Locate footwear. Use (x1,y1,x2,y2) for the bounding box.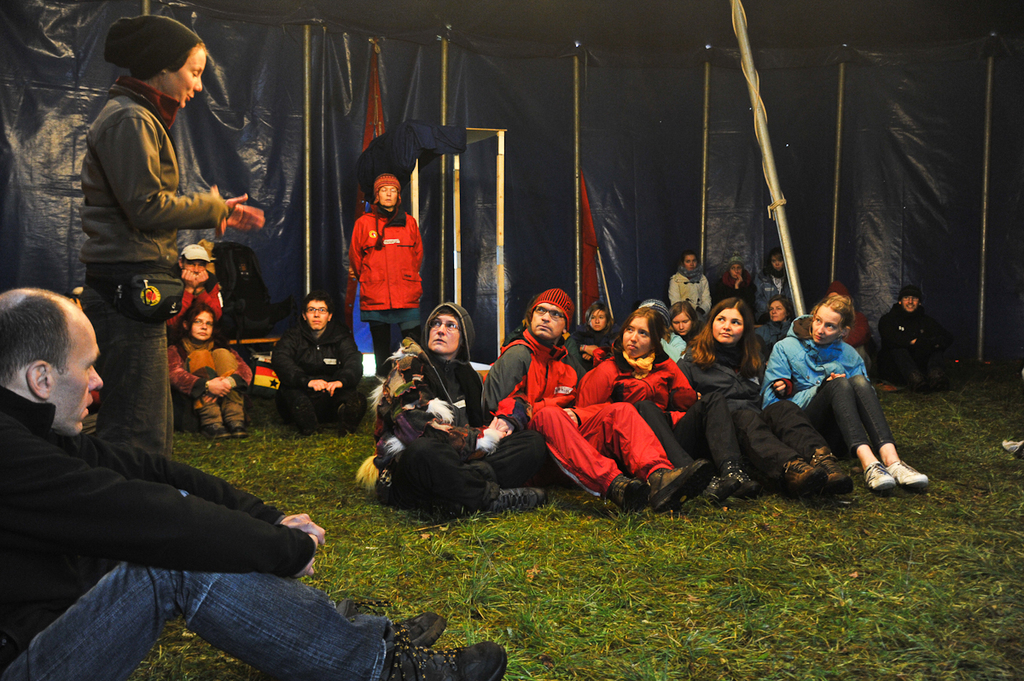
(618,482,646,507).
